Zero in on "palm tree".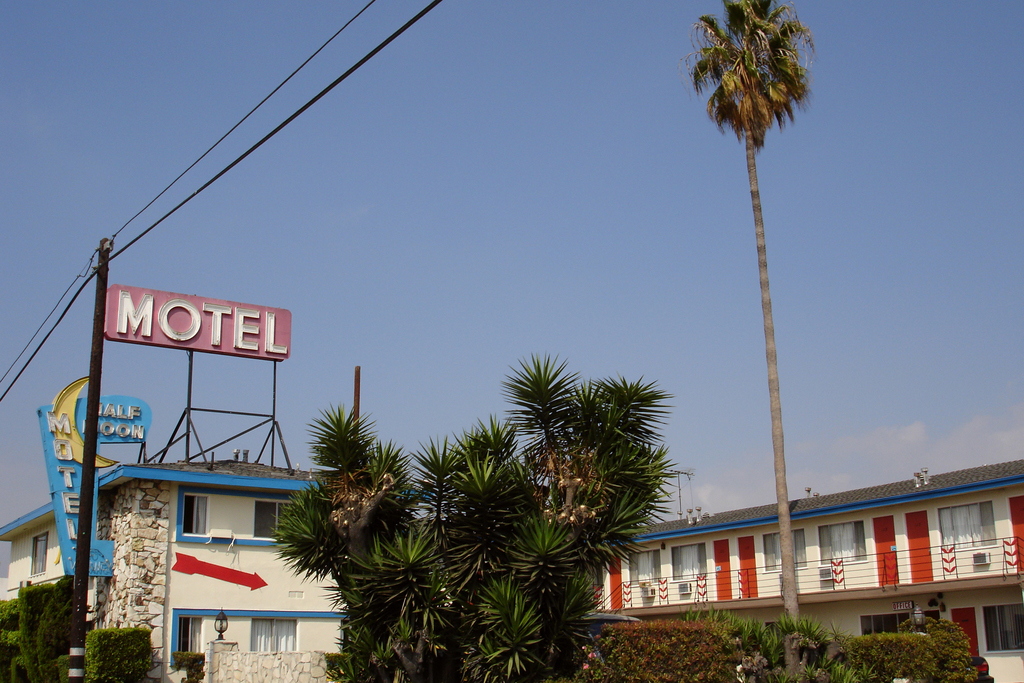
Zeroed in: (left=385, top=445, right=519, bottom=682).
